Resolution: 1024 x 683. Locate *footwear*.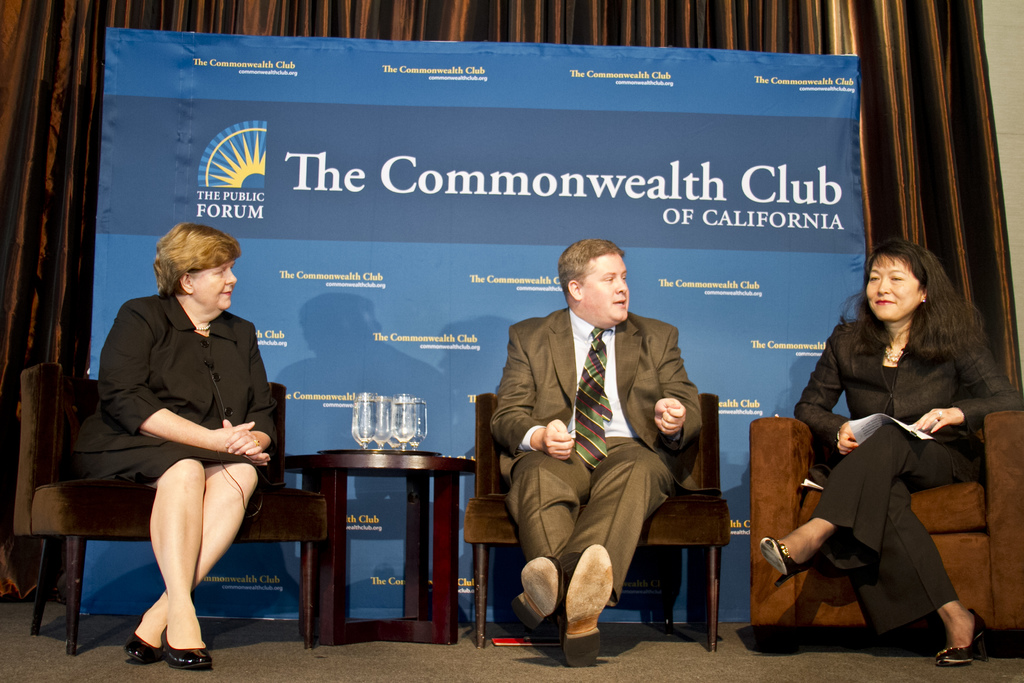
select_region(509, 557, 564, 633).
